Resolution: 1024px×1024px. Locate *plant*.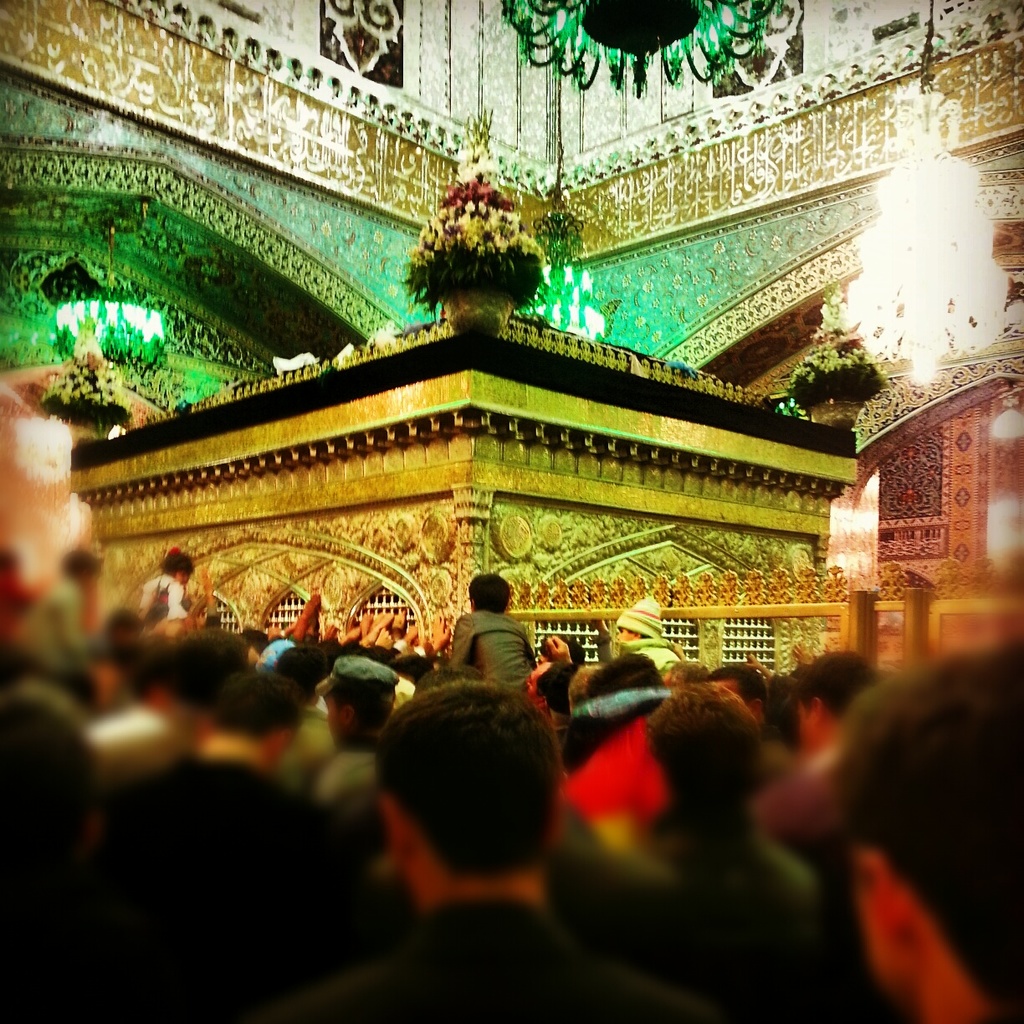
l=33, t=316, r=120, b=418.
